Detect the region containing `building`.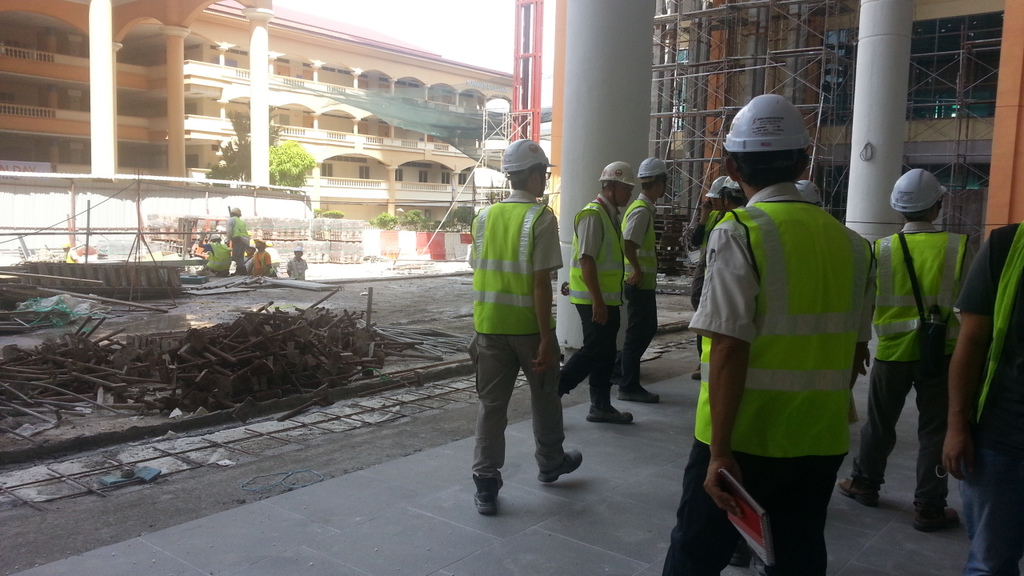
[0, 0, 533, 233].
